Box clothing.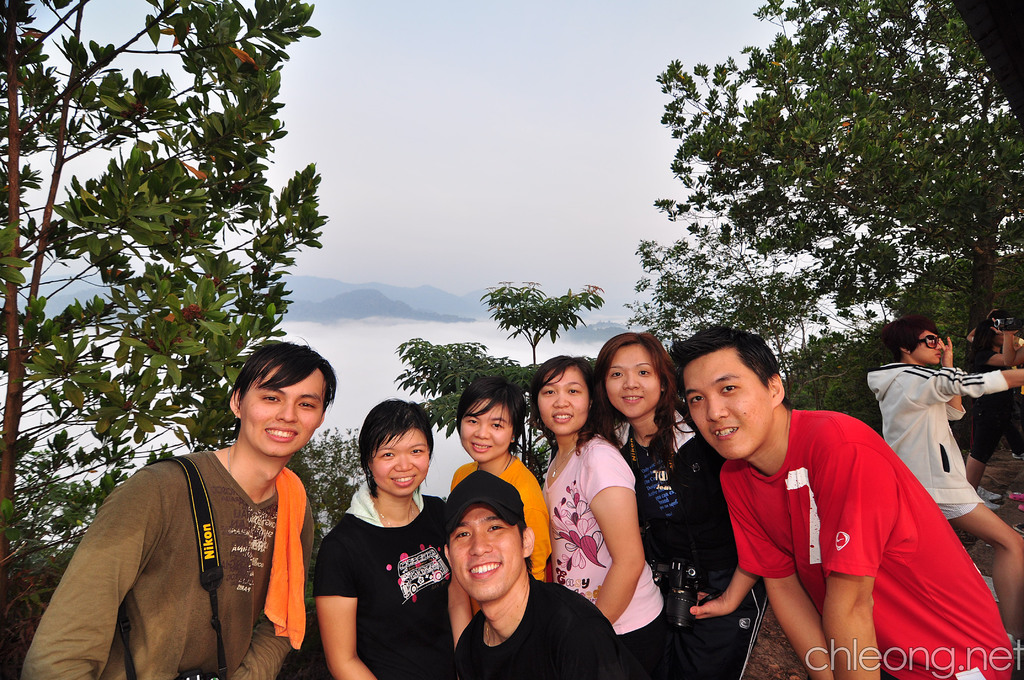
x1=20 y1=452 x2=317 y2=679.
